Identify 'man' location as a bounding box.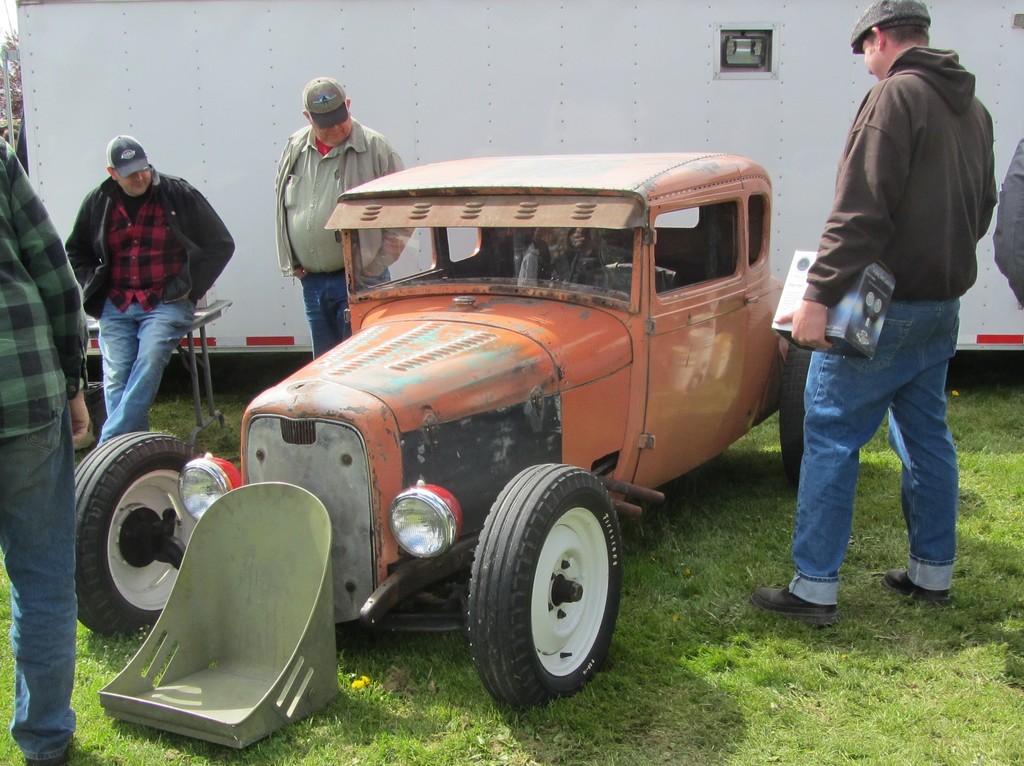
x1=273, y1=76, x2=412, y2=358.
